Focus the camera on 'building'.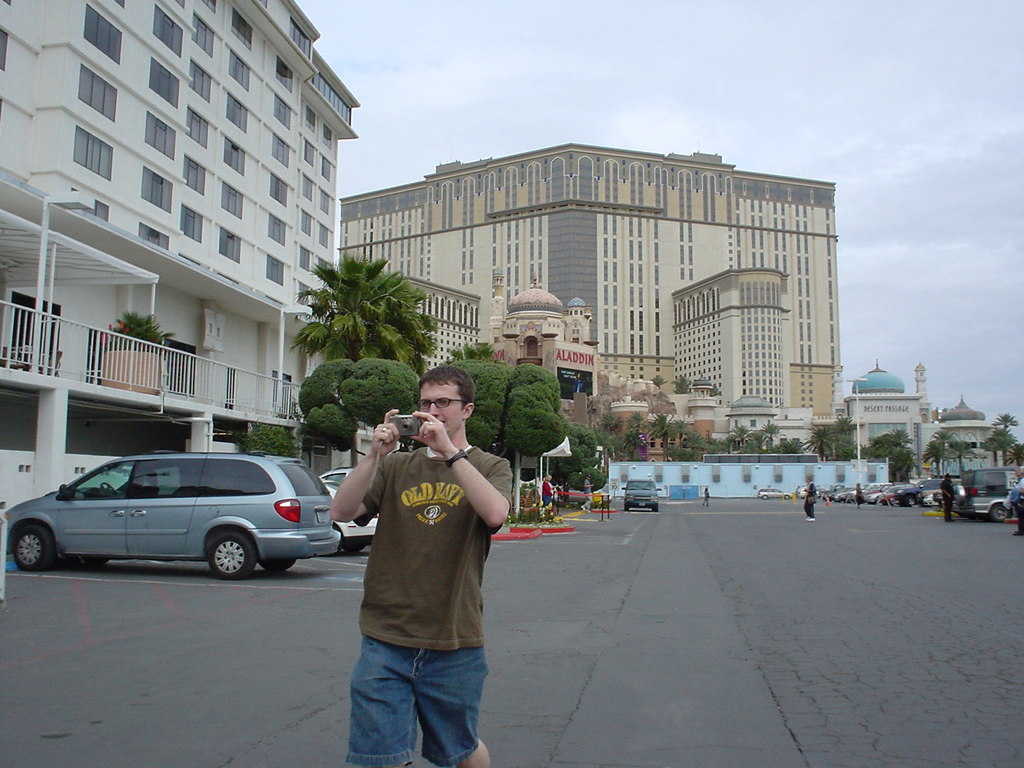
Focus region: <box>1,0,362,509</box>.
